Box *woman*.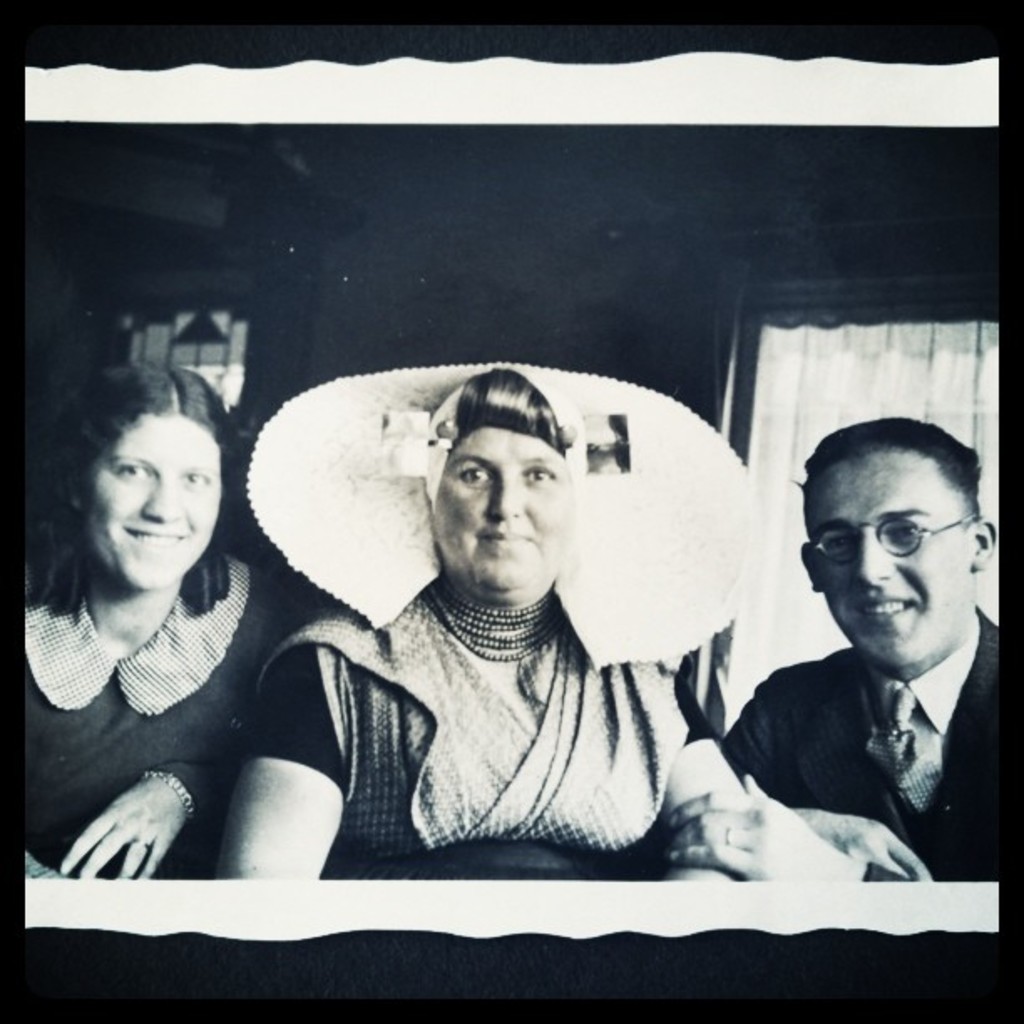
BBox(23, 355, 311, 882).
